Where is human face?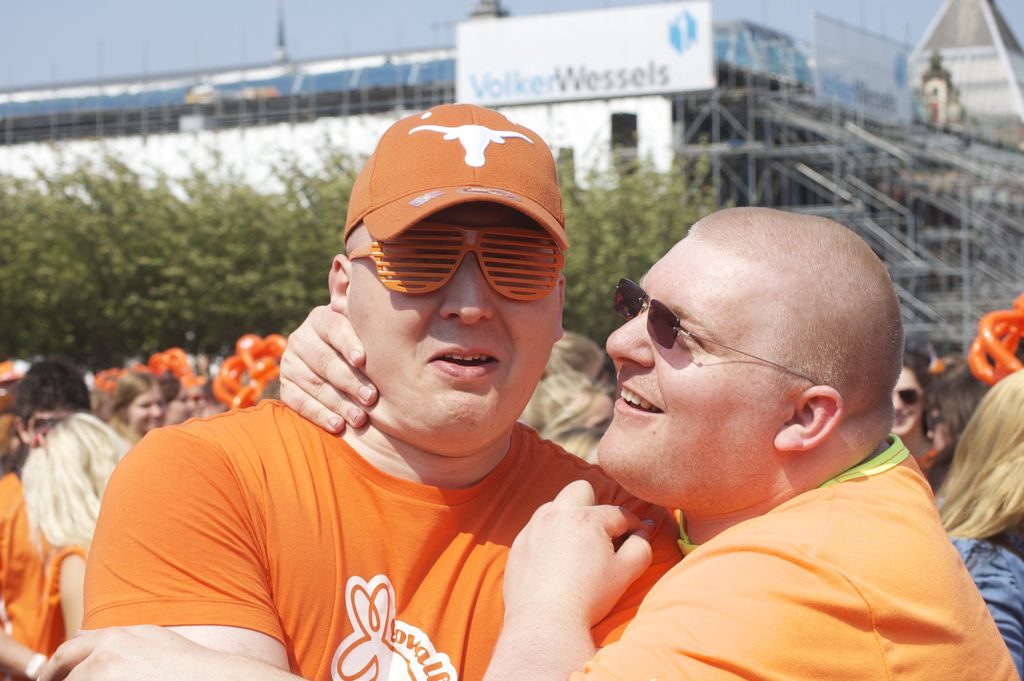
bbox=(600, 230, 804, 505).
